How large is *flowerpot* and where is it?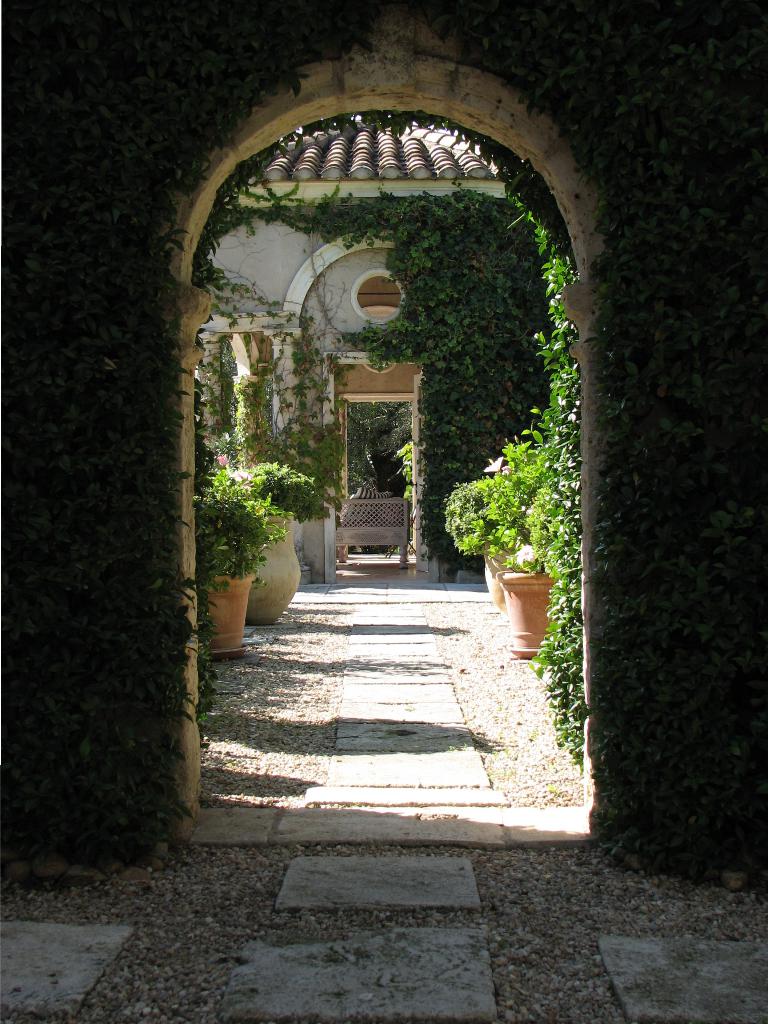
Bounding box: box=[484, 536, 520, 612].
